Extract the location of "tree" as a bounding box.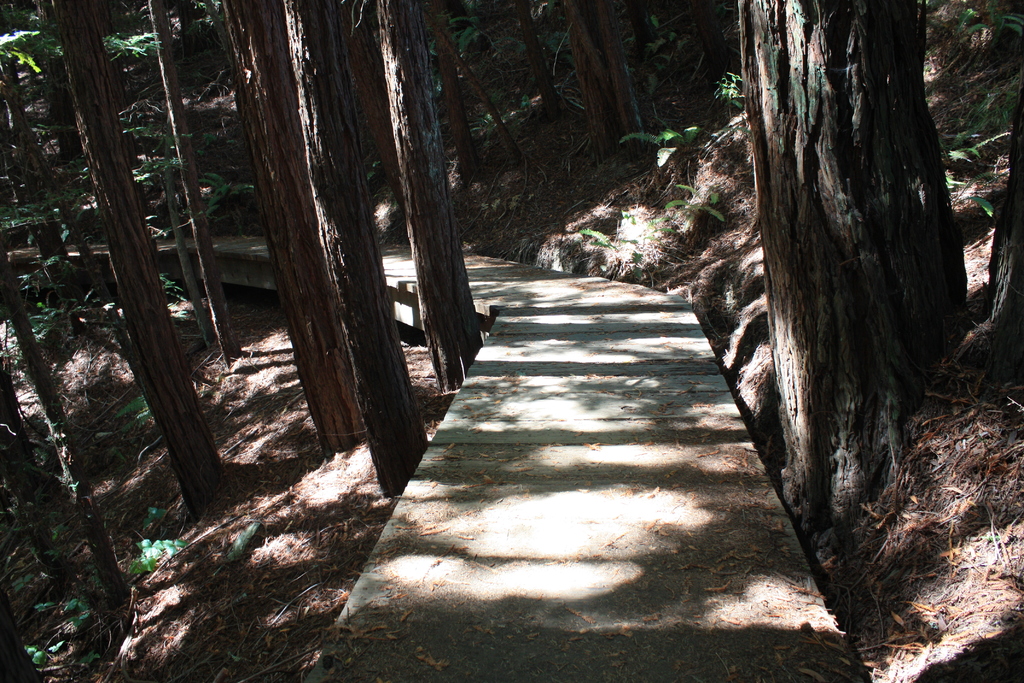
bbox=(702, 26, 959, 607).
